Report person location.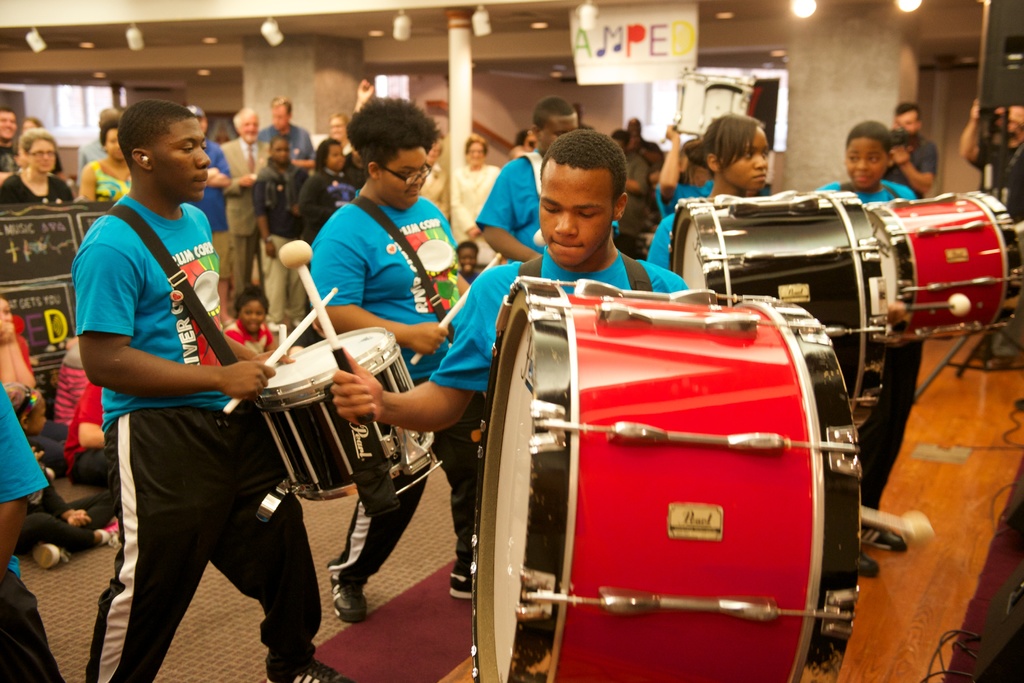
Report: bbox=(207, 291, 280, 355).
